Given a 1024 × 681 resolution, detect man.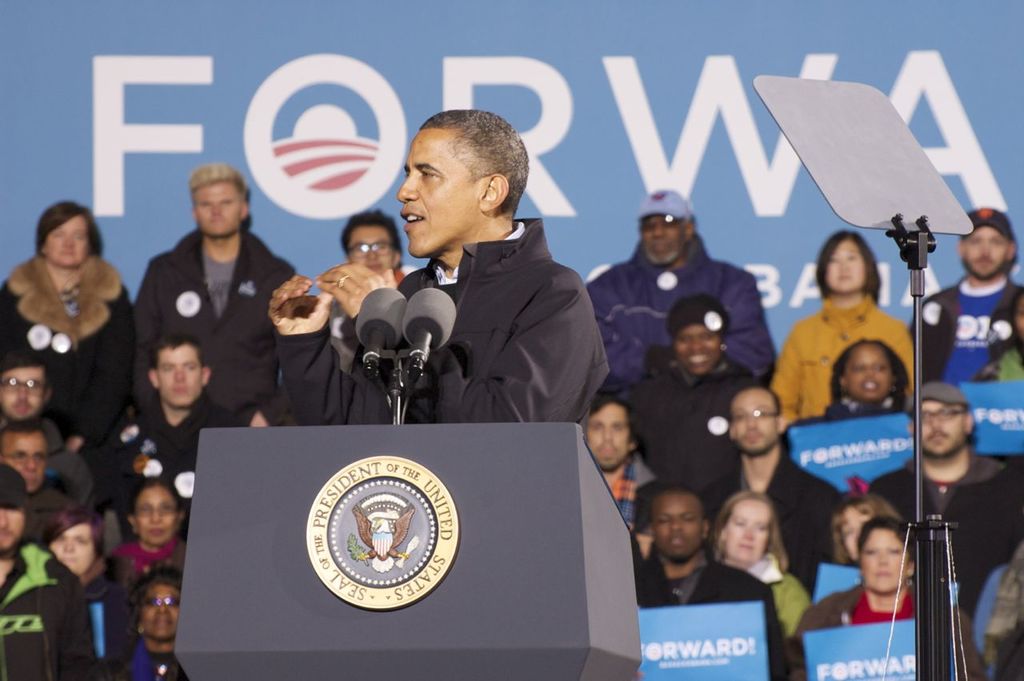
[79,330,231,543].
